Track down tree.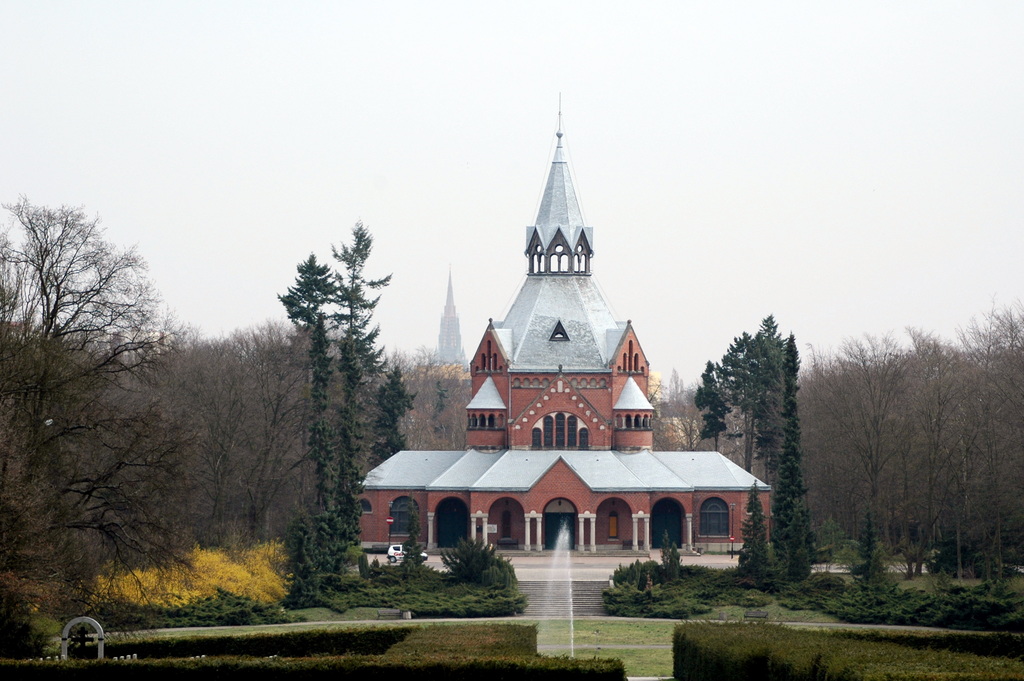
Tracked to left=687, top=311, right=808, bottom=586.
